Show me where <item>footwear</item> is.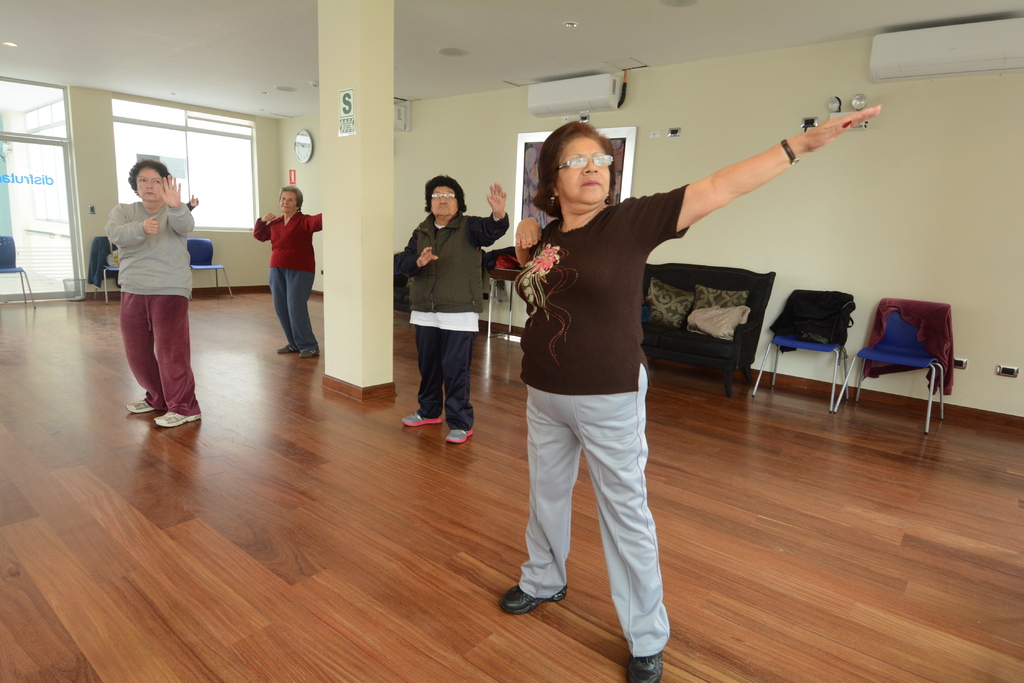
<item>footwear</item> is at [left=447, top=420, right=474, bottom=447].
